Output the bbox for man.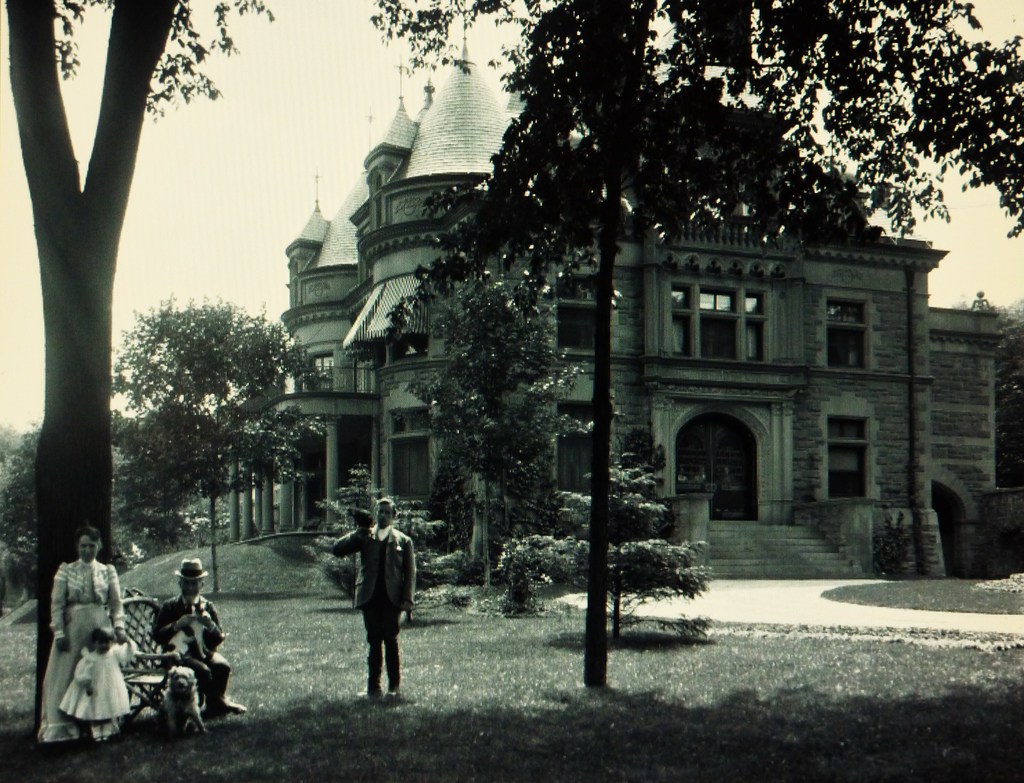
box=[150, 559, 239, 717].
